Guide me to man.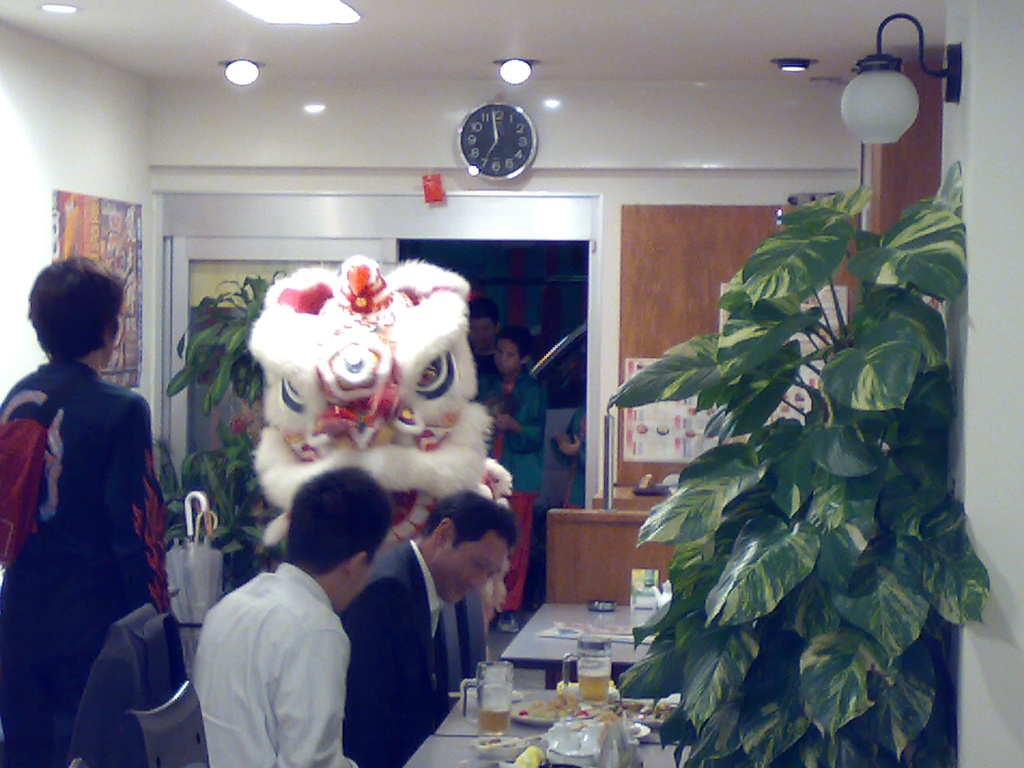
Guidance: Rect(471, 297, 493, 384).
